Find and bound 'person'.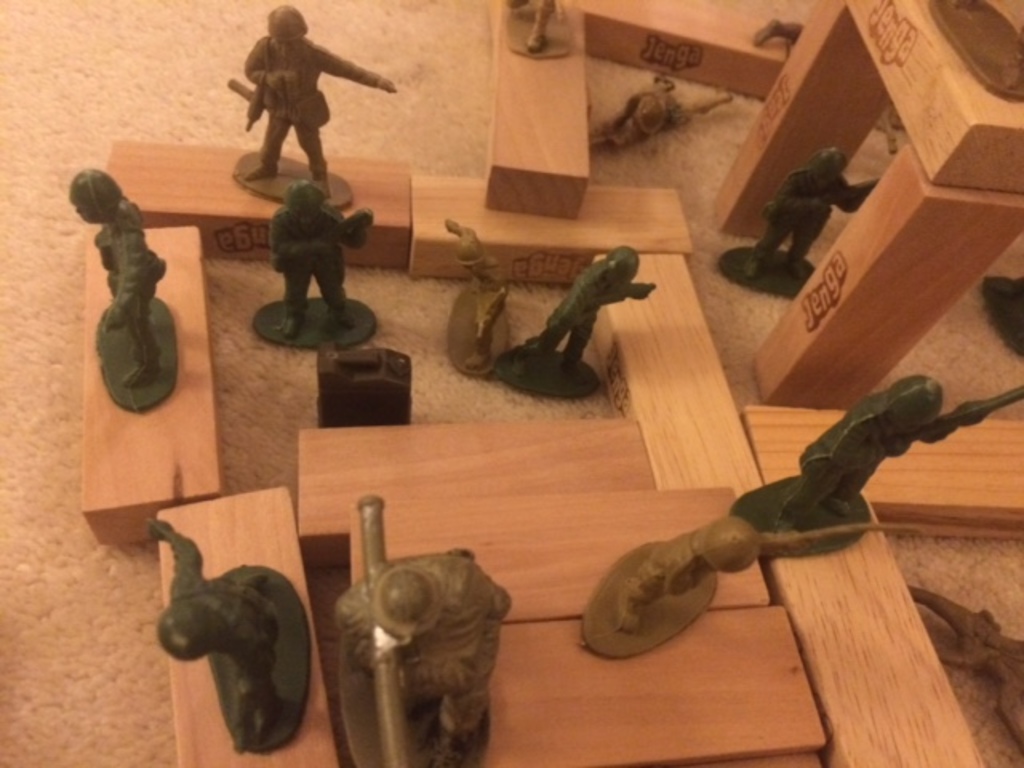
Bound: [741,147,883,291].
